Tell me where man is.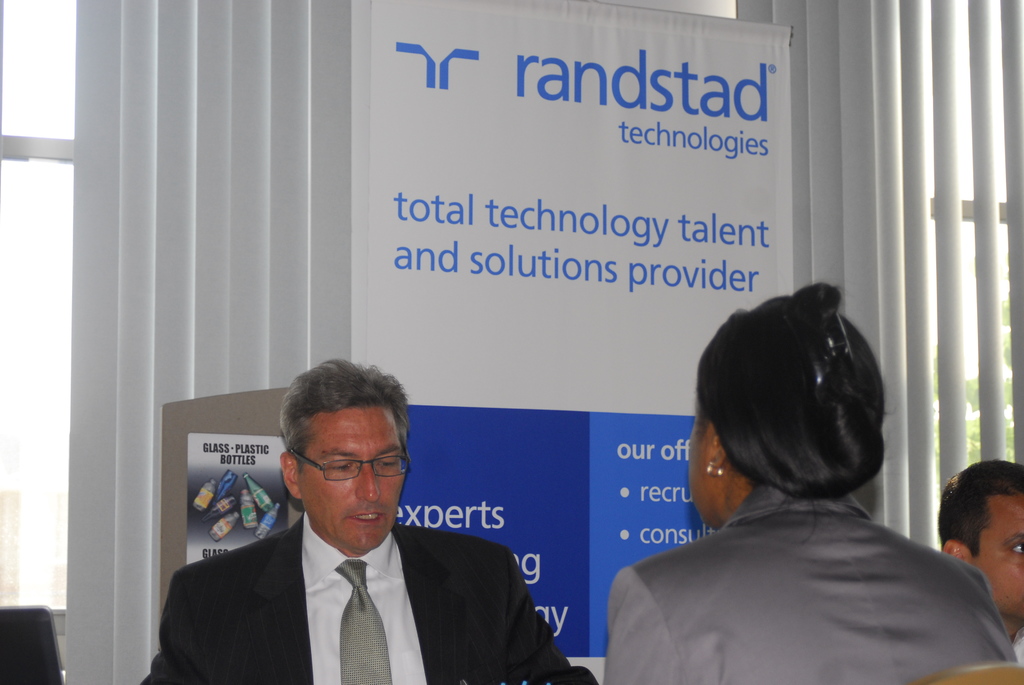
man is at Rect(936, 455, 1023, 662).
